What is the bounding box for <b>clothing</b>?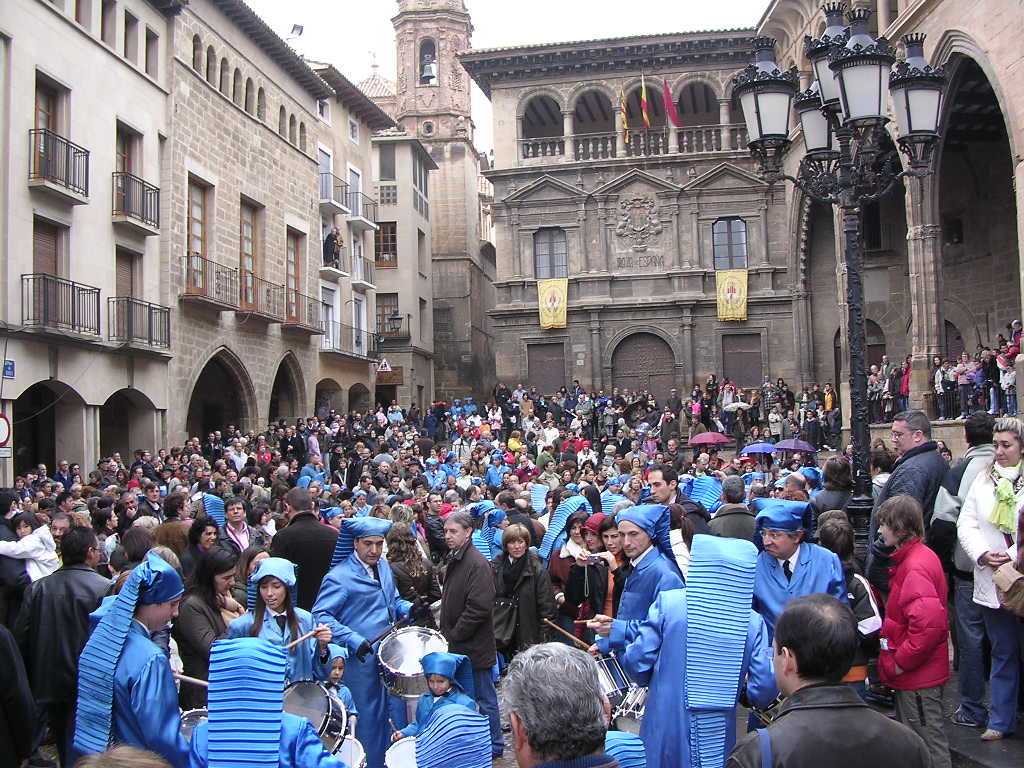
{"left": 323, "top": 232, "right": 334, "bottom": 264}.
